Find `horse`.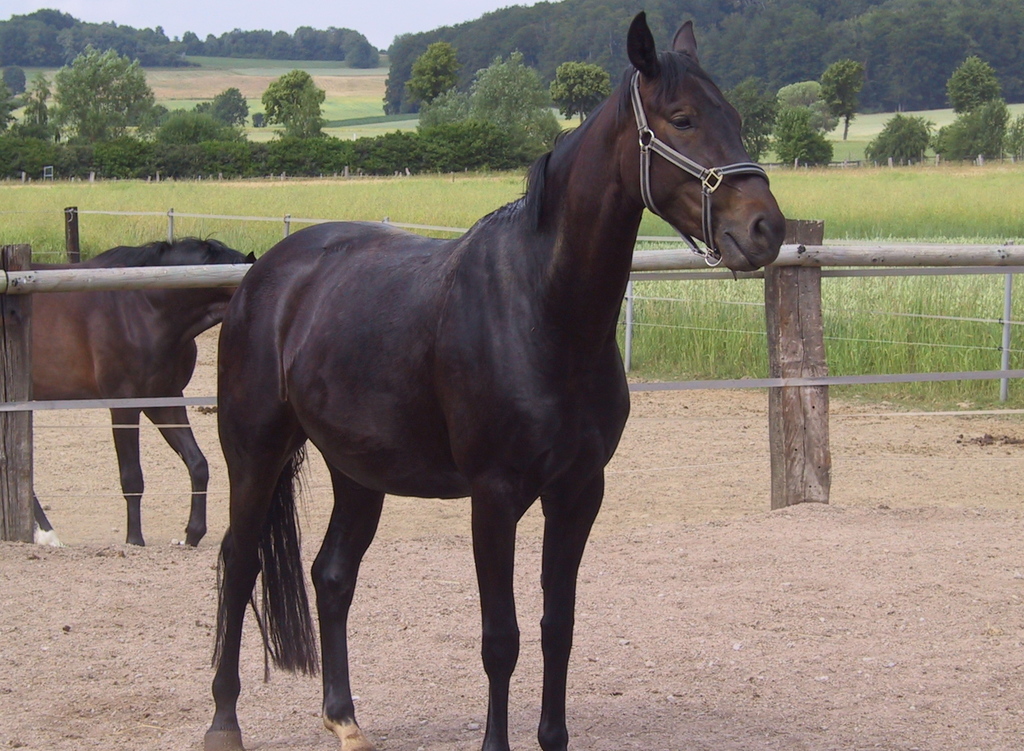
(199, 6, 789, 750).
